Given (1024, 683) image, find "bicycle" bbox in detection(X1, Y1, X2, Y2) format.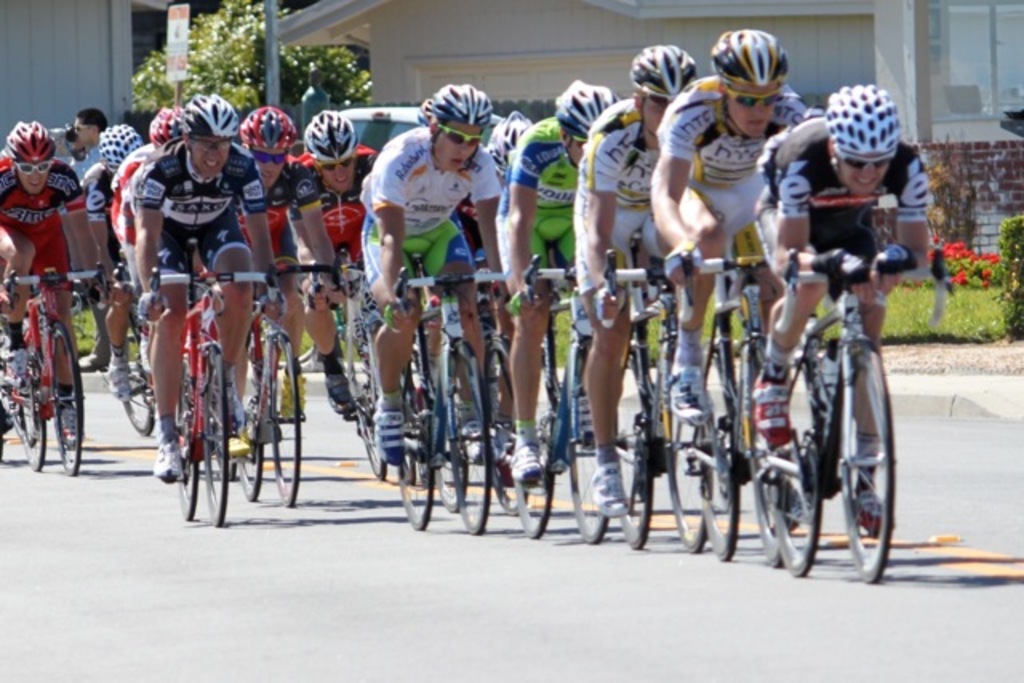
detection(467, 256, 522, 512).
